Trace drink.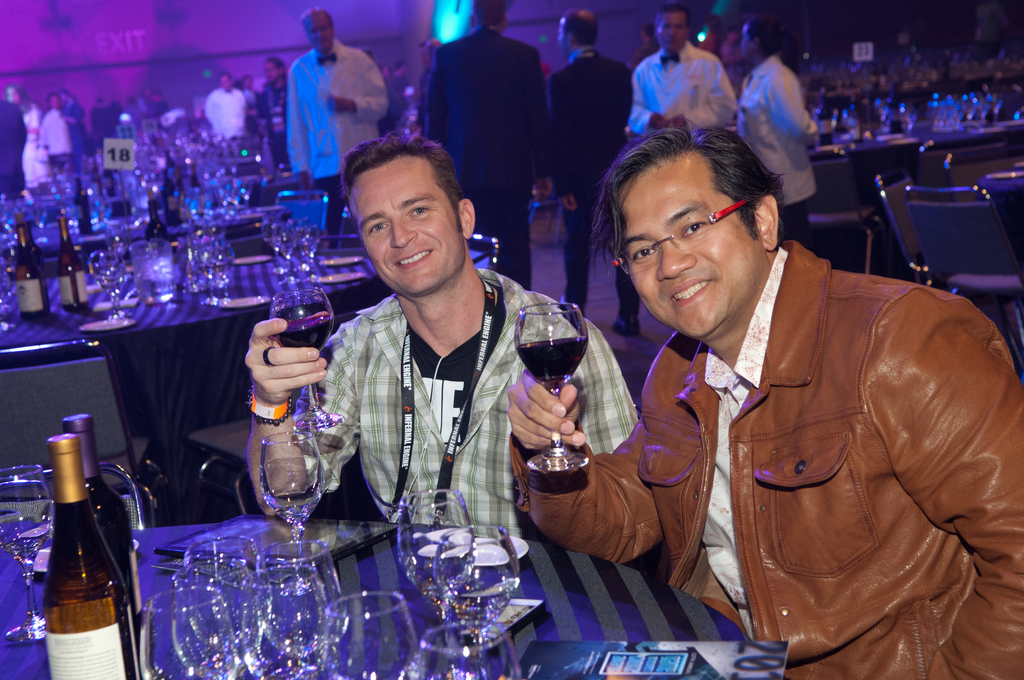
Traced to BBox(48, 433, 141, 679).
